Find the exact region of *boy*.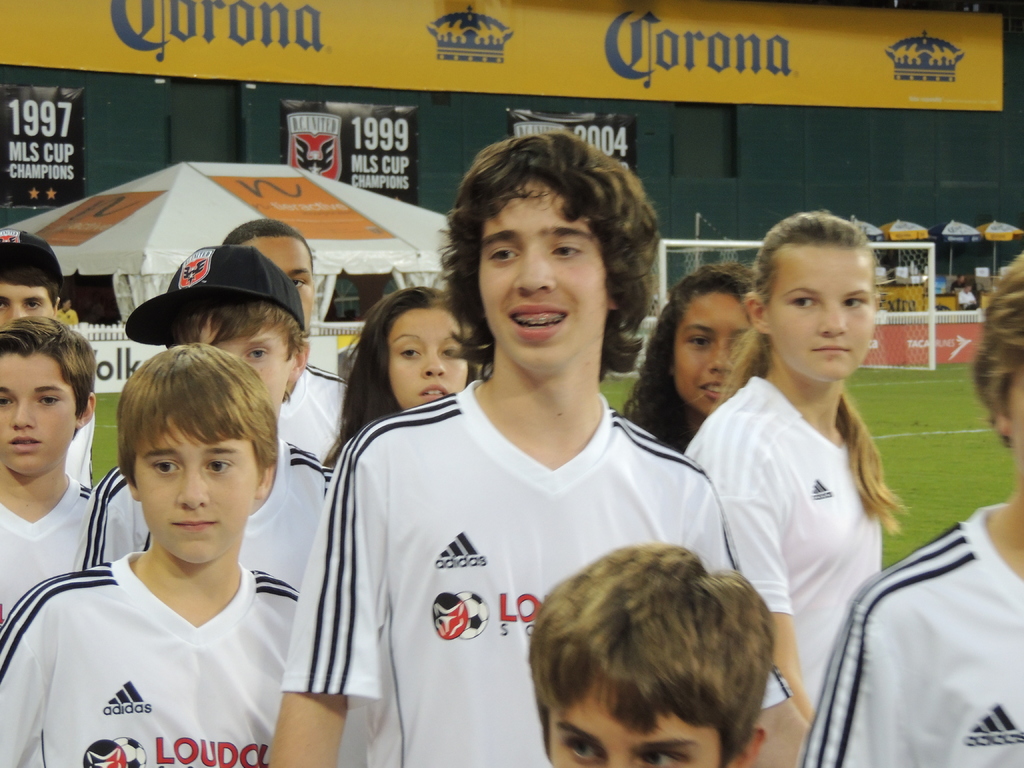
Exact region: 0,341,318,767.
